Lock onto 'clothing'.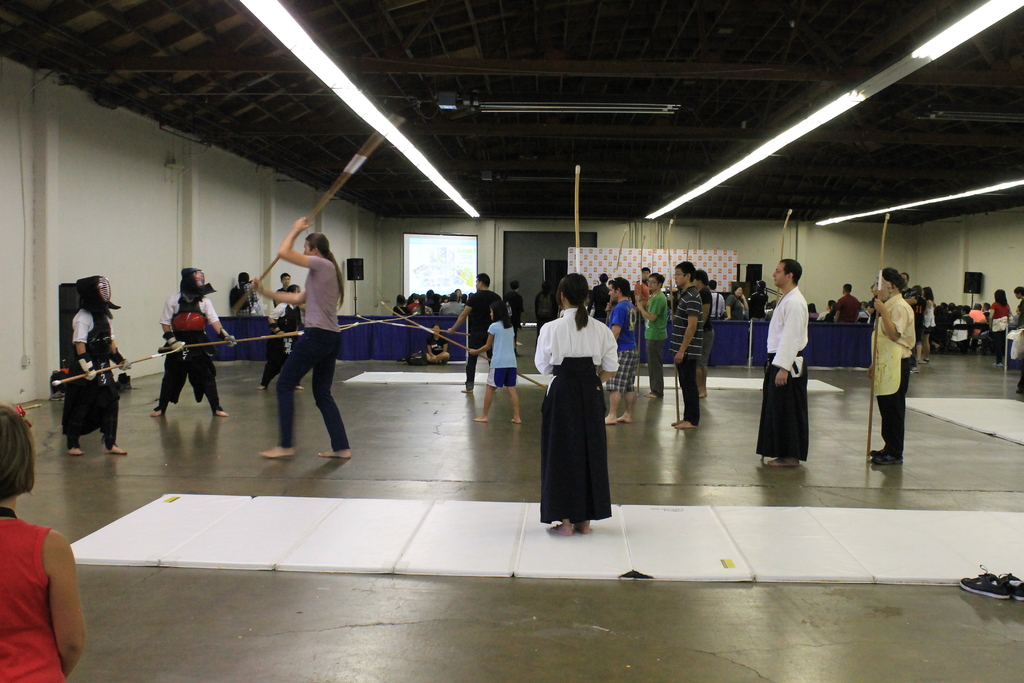
Locked: [638, 284, 678, 388].
